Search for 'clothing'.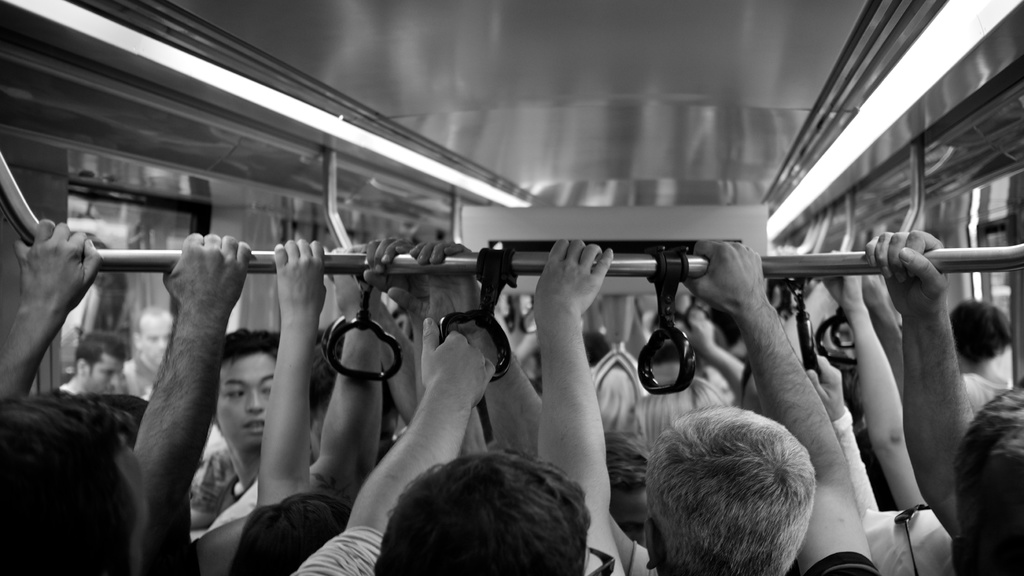
Found at (289, 531, 384, 575).
